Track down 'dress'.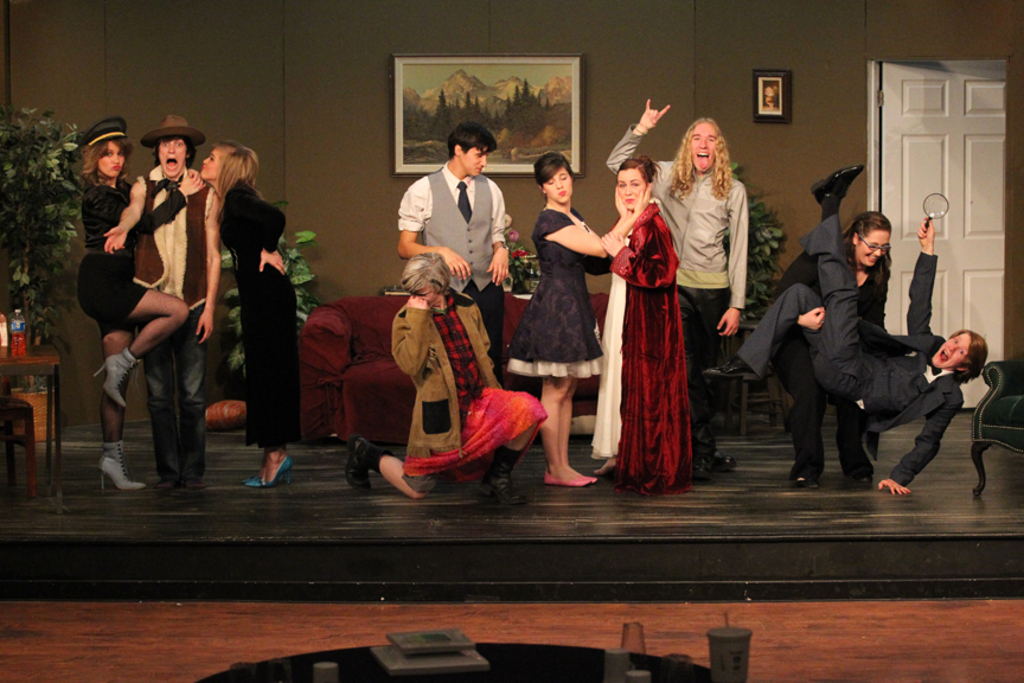
Tracked to pyautogui.locateOnScreen(76, 179, 188, 336).
